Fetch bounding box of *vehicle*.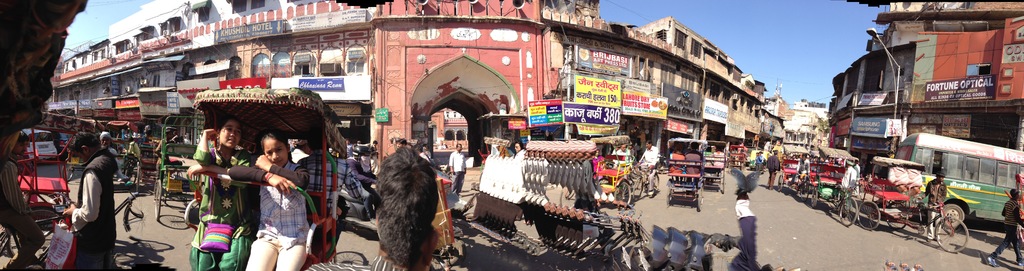
Bbox: 856 157 972 256.
